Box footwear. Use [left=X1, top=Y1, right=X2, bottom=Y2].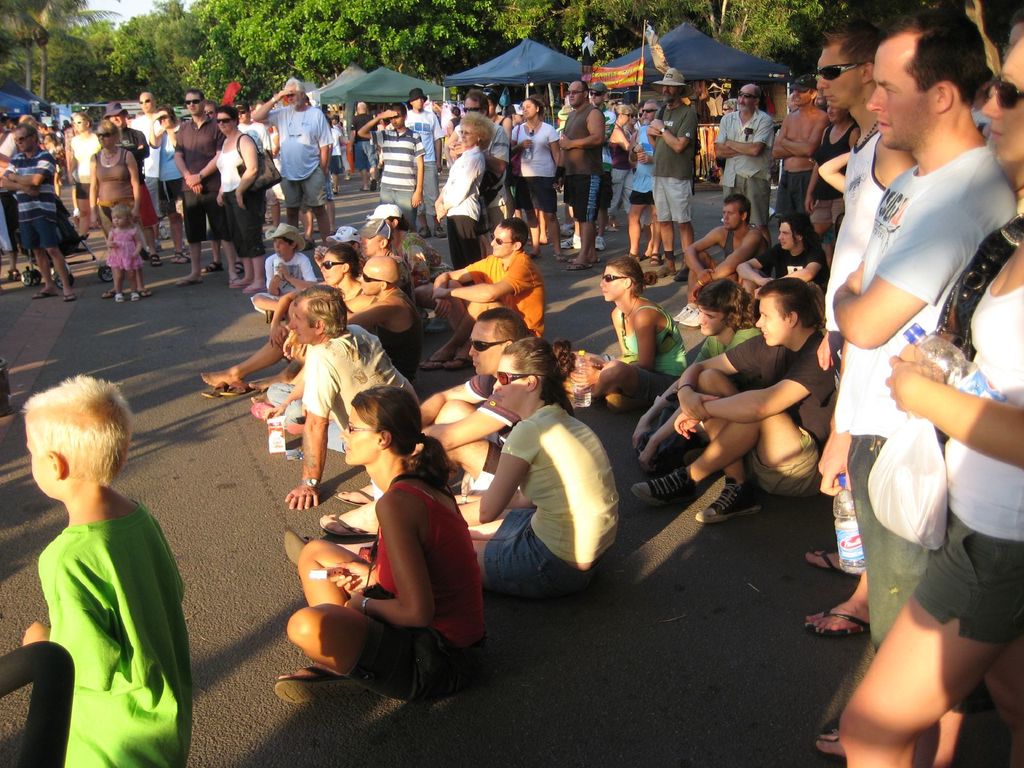
[left=805, top=543, right=858, bottom=578].
